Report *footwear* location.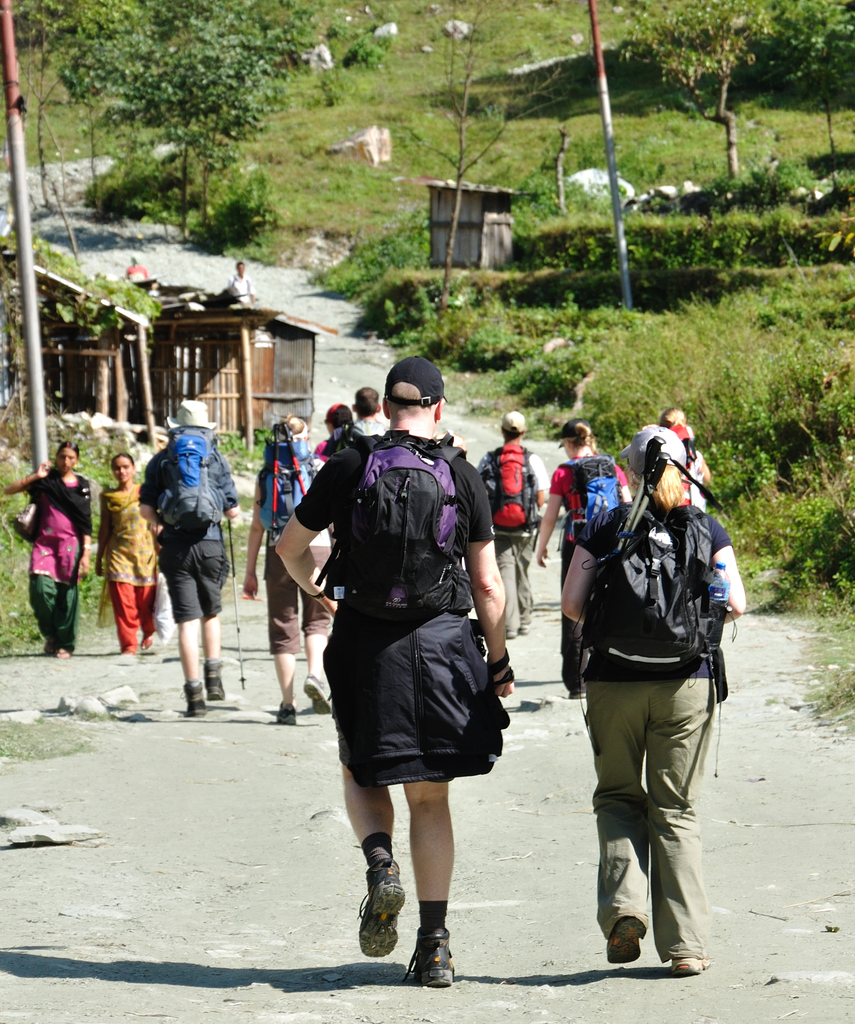
Report: (left=567, top=686, right=587, bottom=700).
